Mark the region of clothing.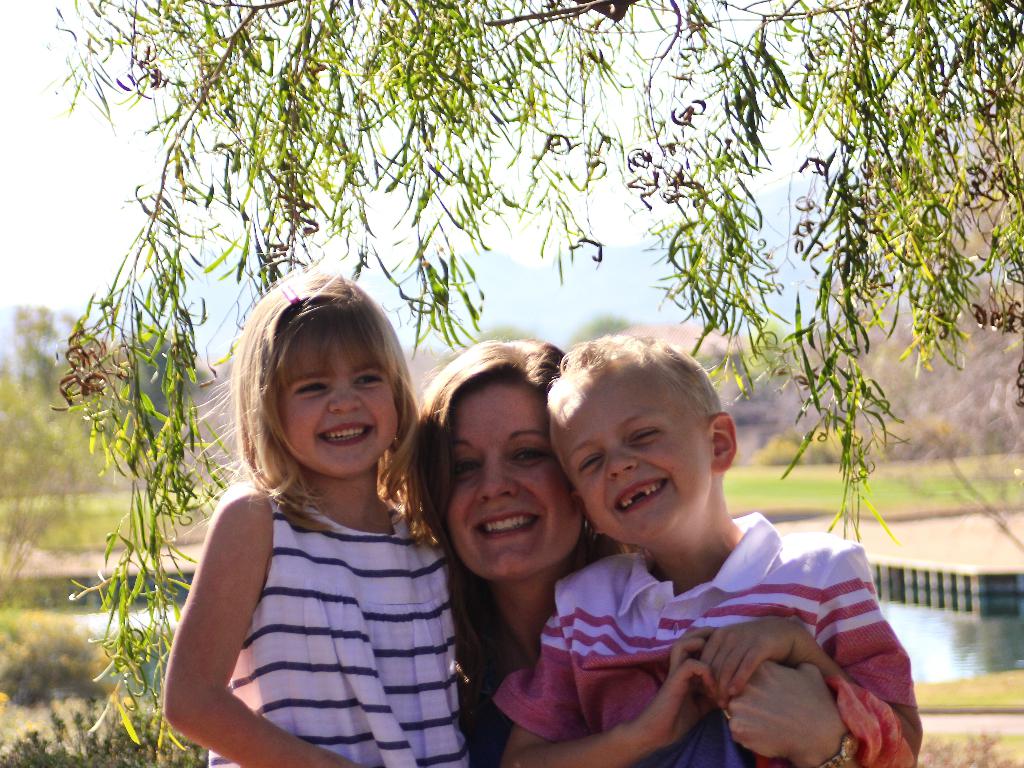
Region: Rect(486, 522, 926, 767).
